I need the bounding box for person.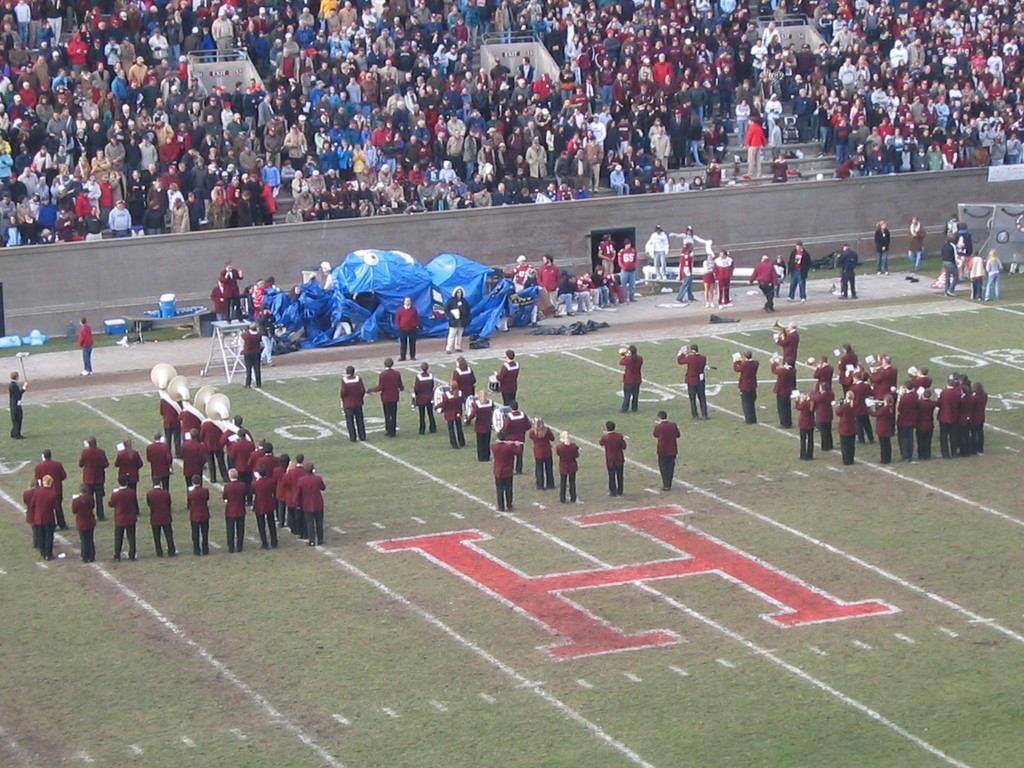
Here it is: box(134, 481, 173, 548).
